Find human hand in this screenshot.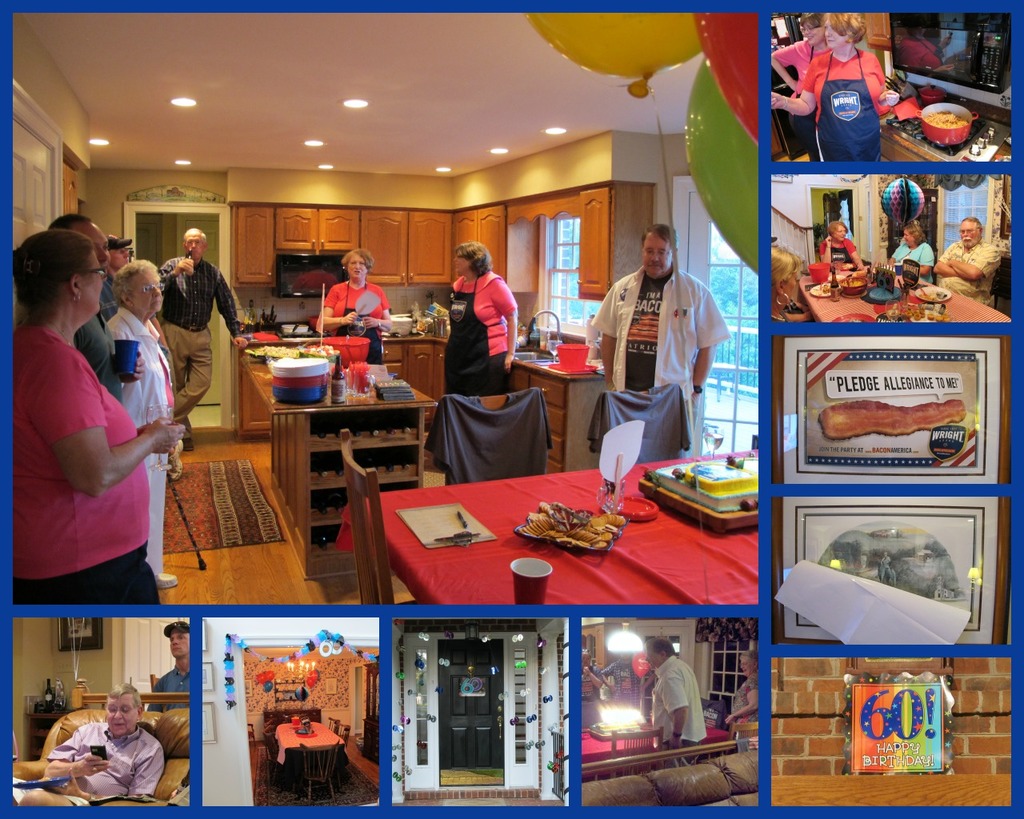
The bounding box for human hand is crop(339, 309, 358, 327).
